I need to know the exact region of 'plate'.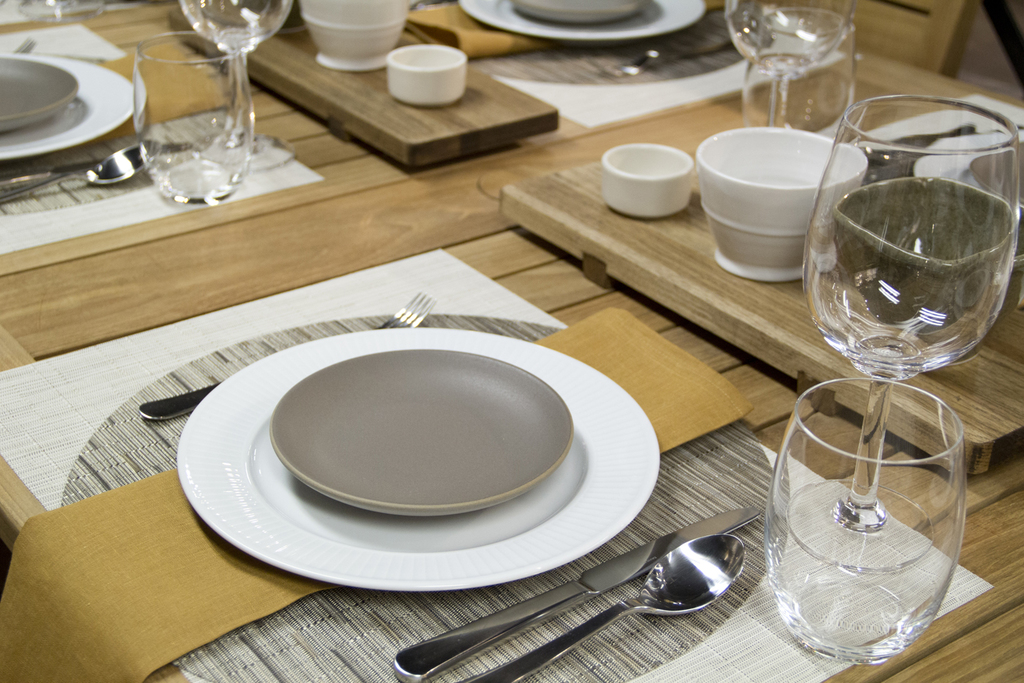
Region: (left=273, top=352, right=575, bottom=520).
